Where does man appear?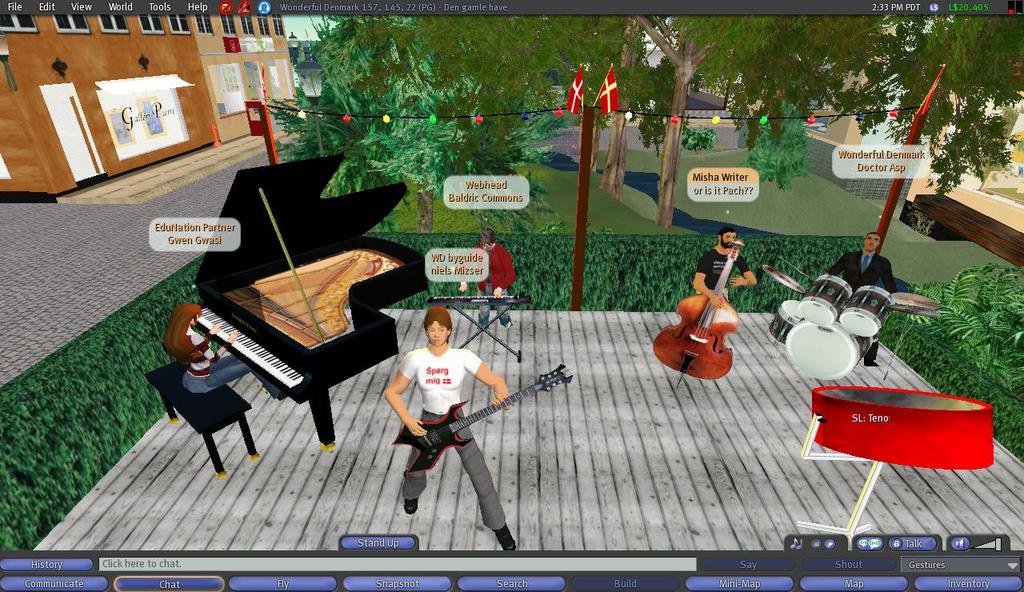
Appears at select_region(386, 309, 519, 551).
